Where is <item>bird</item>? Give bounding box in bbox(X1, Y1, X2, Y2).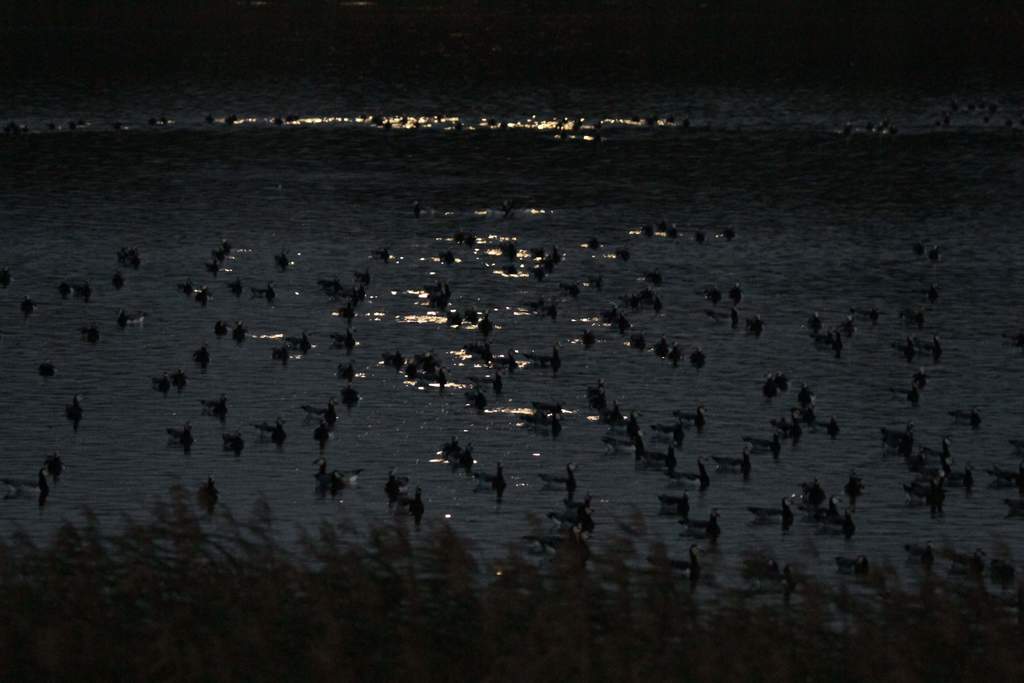
bbox(649, 265, 660, 279).
